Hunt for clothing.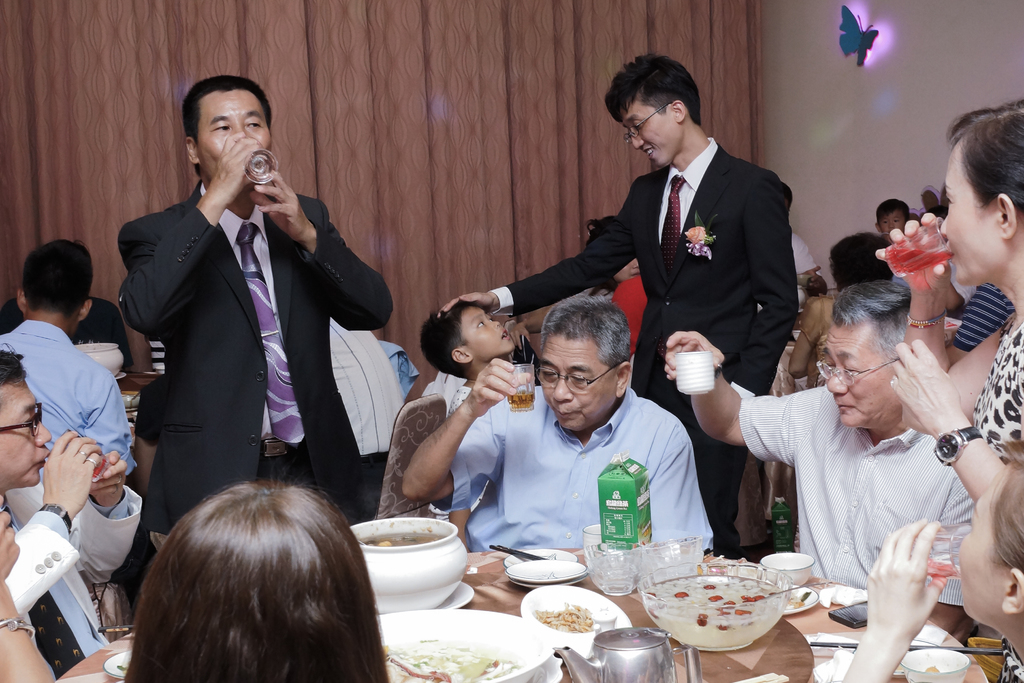
Hunted down at [0,313,139,459].
